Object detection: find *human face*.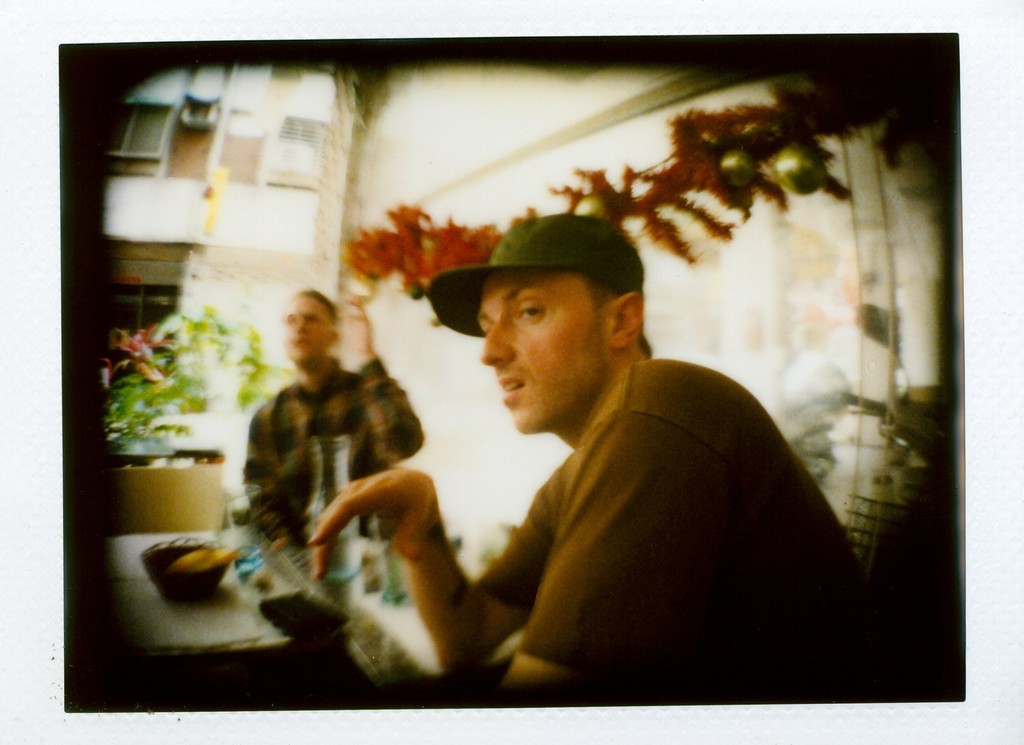
x1=283, y1=295, x2=332, y2=360.
